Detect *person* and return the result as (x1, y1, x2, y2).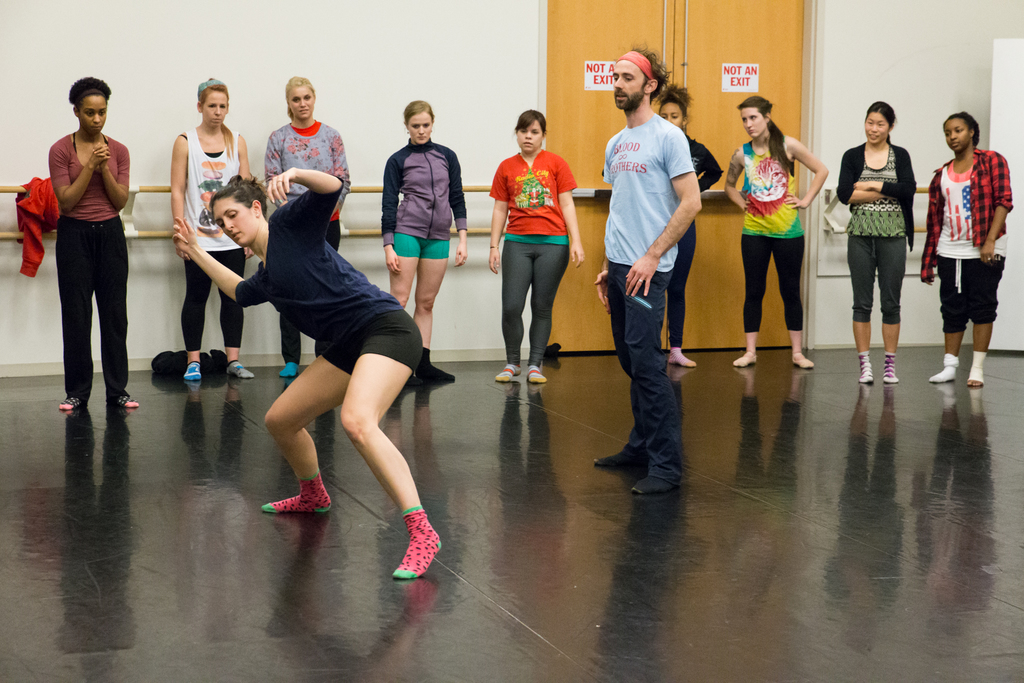
(169, 78, 252, 379).
